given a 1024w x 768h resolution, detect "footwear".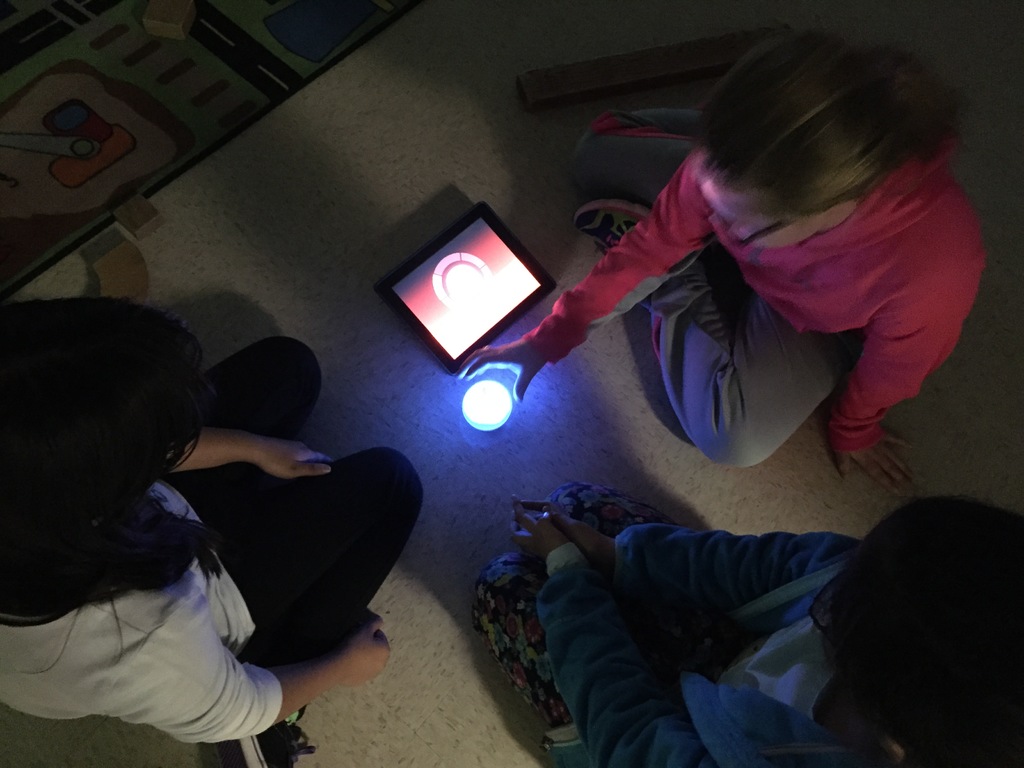
x1=573, y1=196, x2=652, y2=249.
